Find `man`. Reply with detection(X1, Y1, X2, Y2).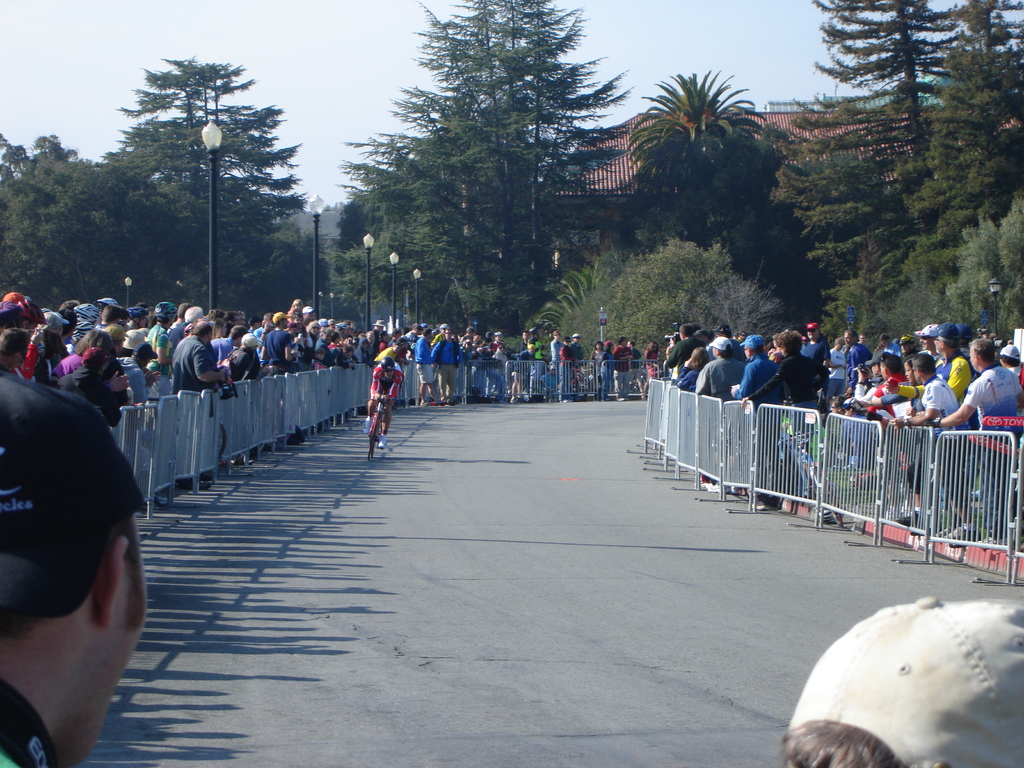
detection(895, 355, 970, 522).
